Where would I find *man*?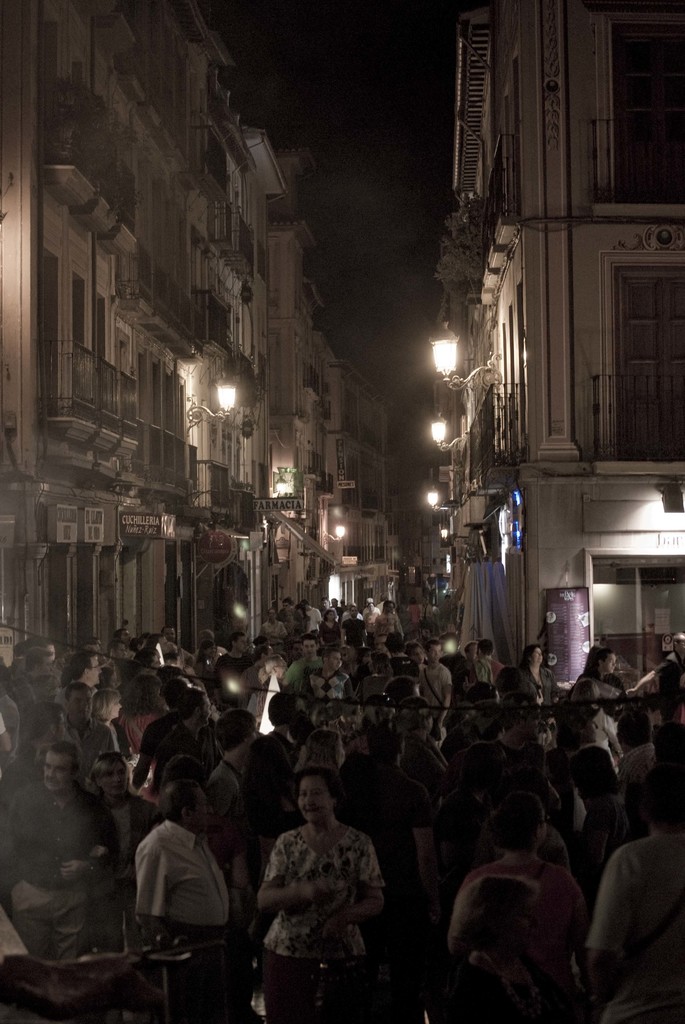
At (577, 743, 642, 893).
